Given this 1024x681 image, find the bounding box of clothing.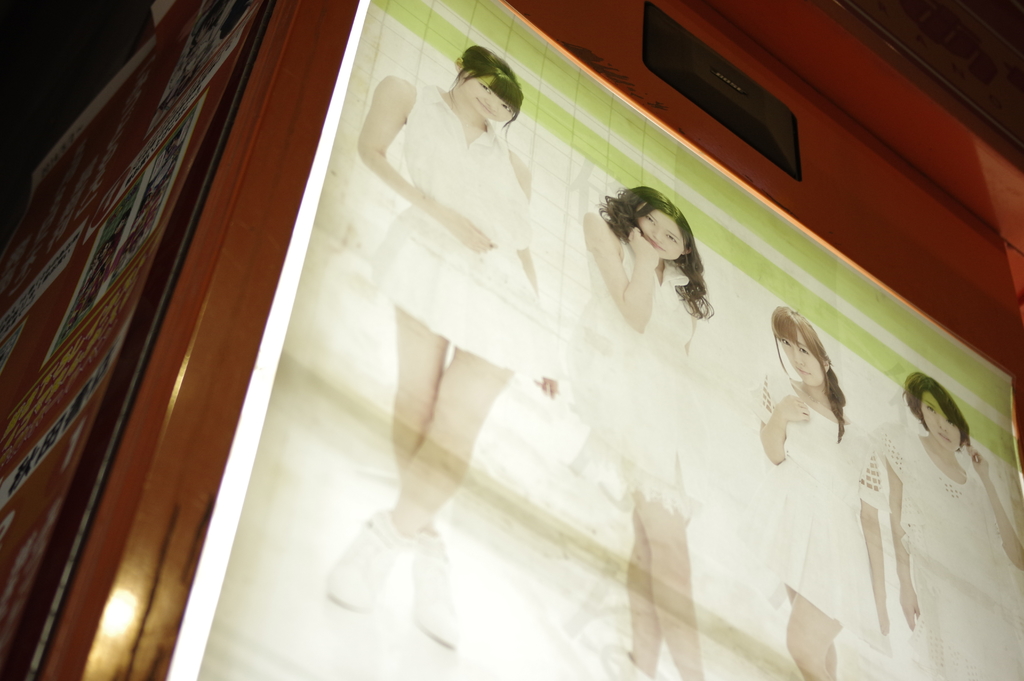
(362, 79, 563, 376).
